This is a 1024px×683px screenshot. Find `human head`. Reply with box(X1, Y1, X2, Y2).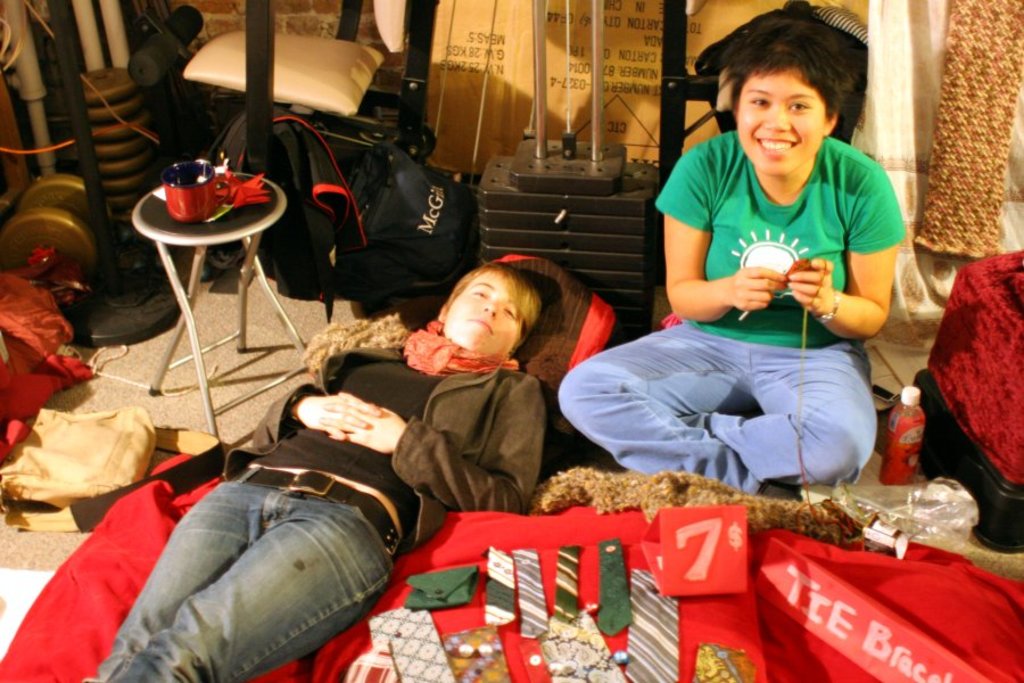
box(719, 9, 883, 171).
